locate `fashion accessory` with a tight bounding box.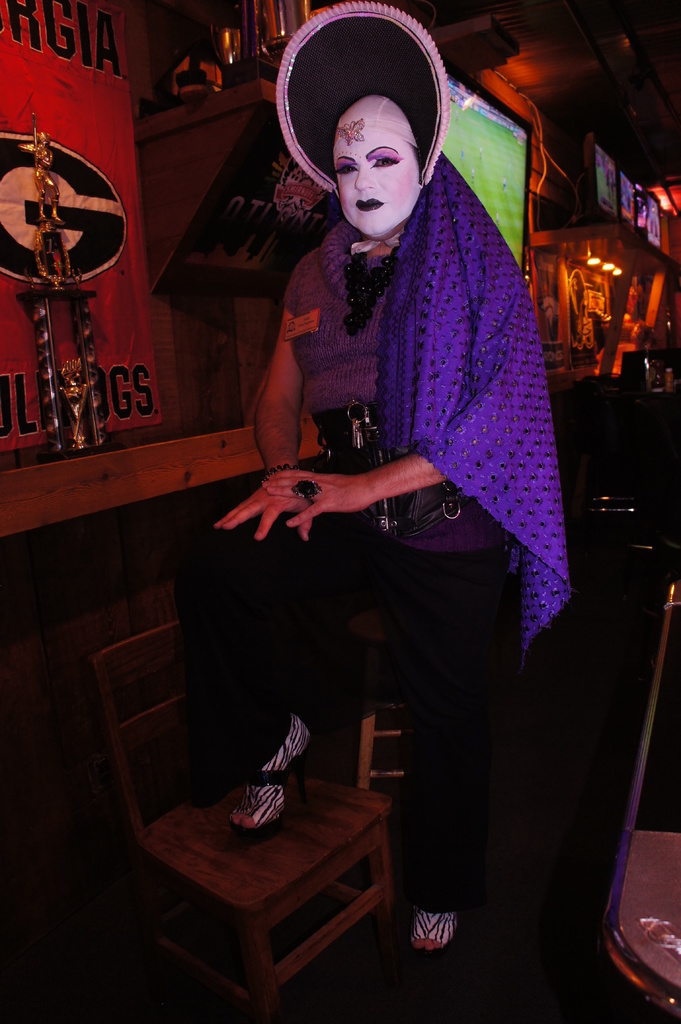
l=275, t=1, r=452, b=258.
